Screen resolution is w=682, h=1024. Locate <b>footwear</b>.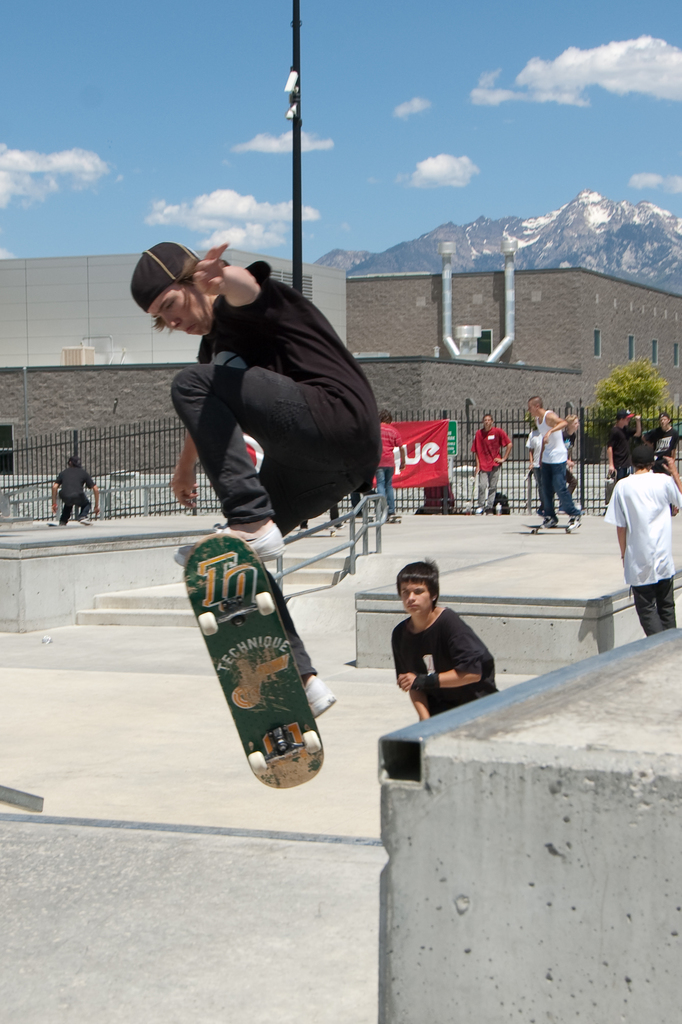
<bbox>566, 513, 578, 531</bbox>.
